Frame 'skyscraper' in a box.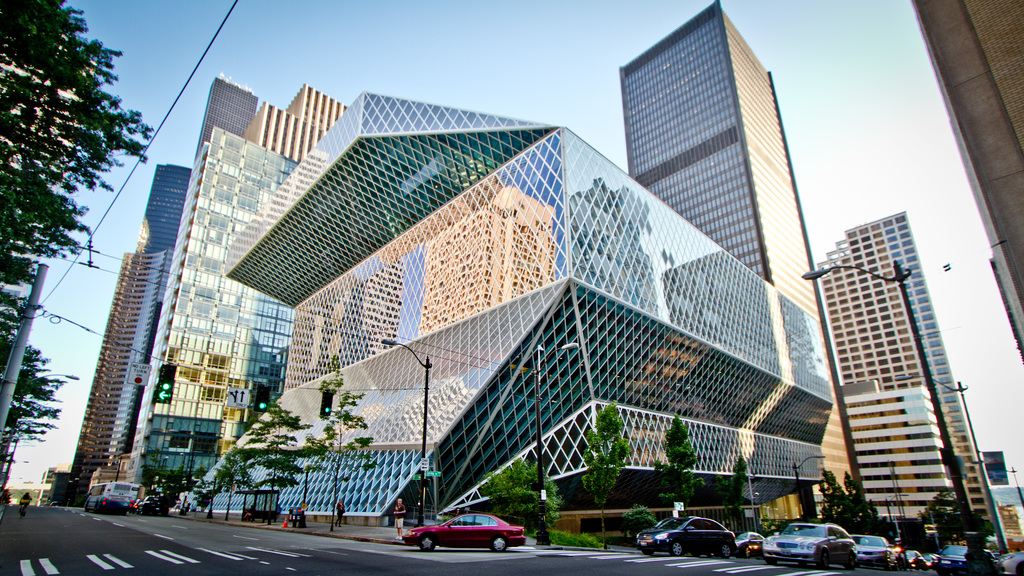
Rect(812, 205, 989, 538).
